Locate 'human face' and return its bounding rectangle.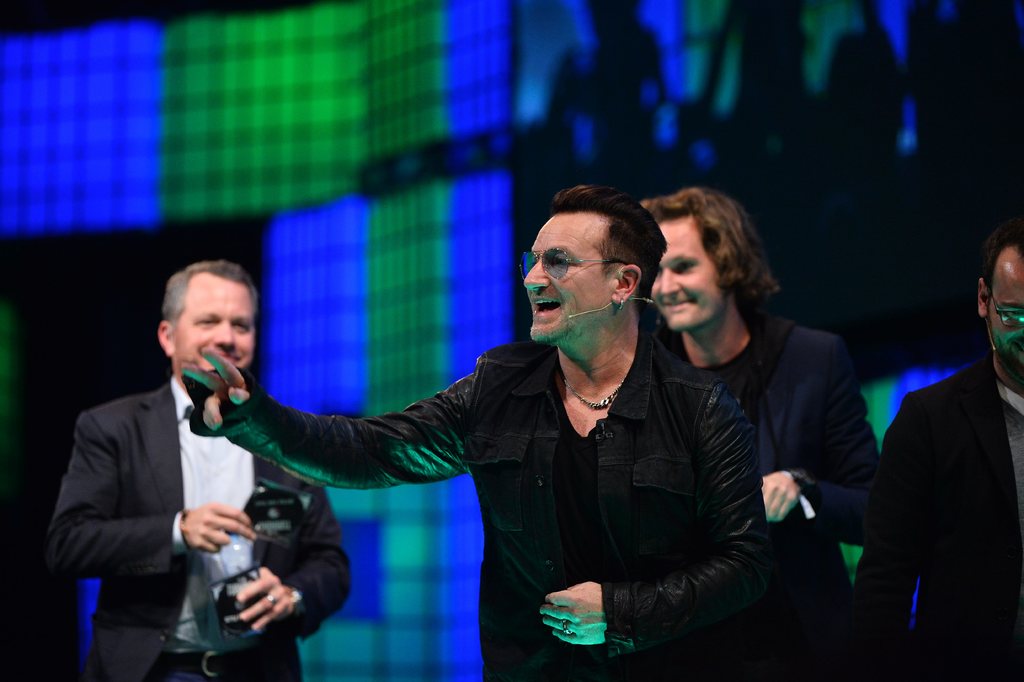
rect(517, 206, 617, 345).
